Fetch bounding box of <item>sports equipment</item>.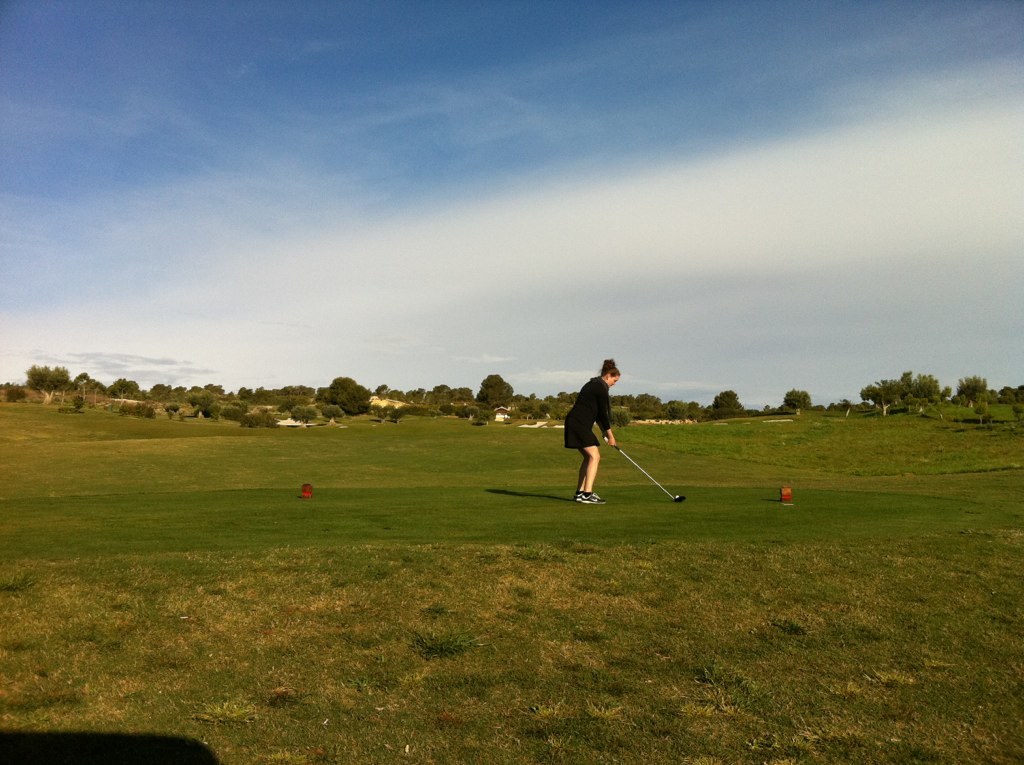
Bbox: [604,437,686,504].
